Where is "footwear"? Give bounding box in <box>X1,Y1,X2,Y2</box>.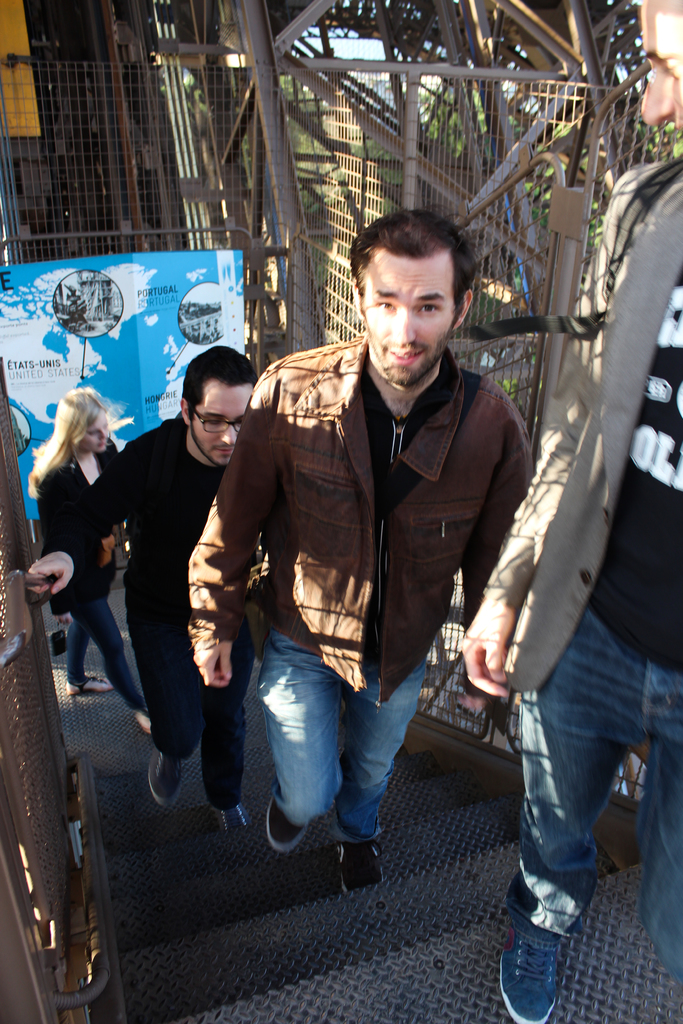
<box>147,742,189,814</box>.
